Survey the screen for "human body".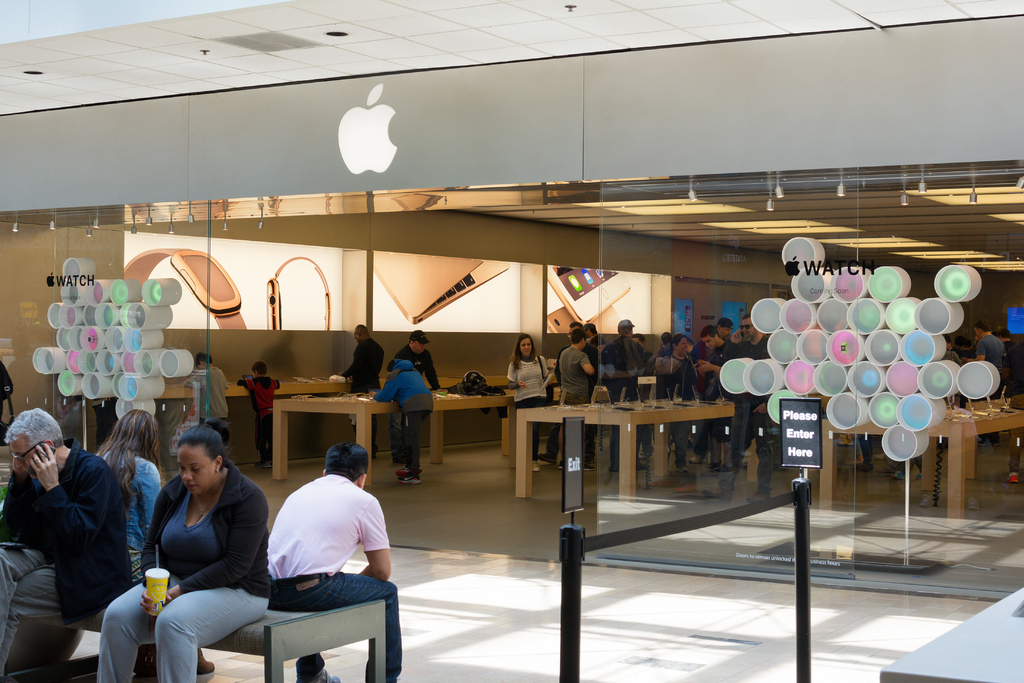
Survey found: [x1=996, y1=327, x2=1011, y2=349].
